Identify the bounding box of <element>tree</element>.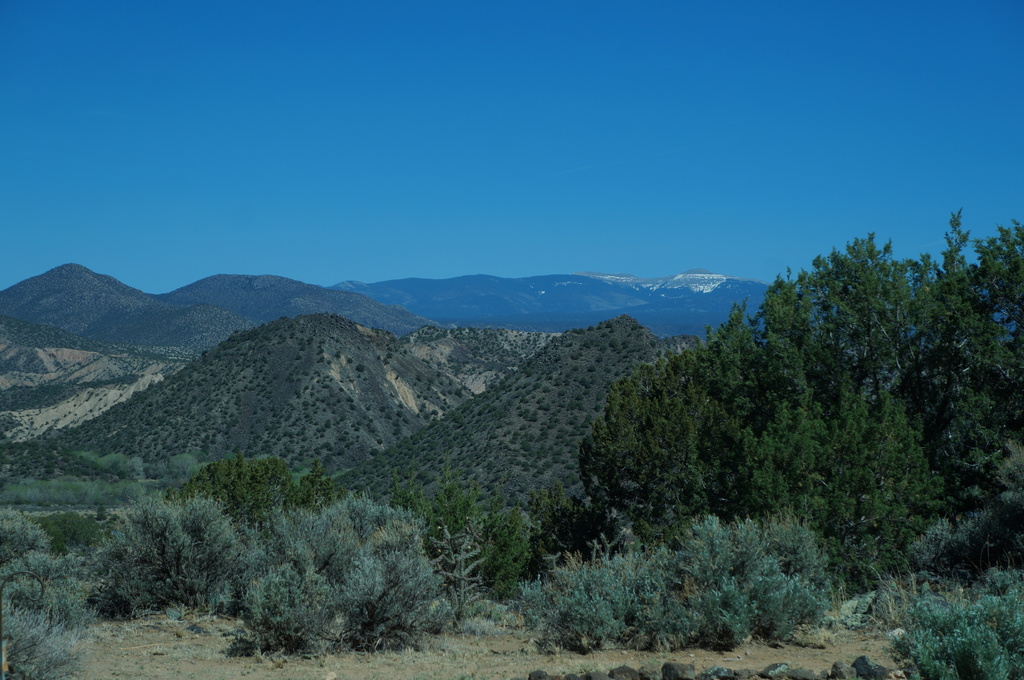
Rect(81, 479, 244, 621).
